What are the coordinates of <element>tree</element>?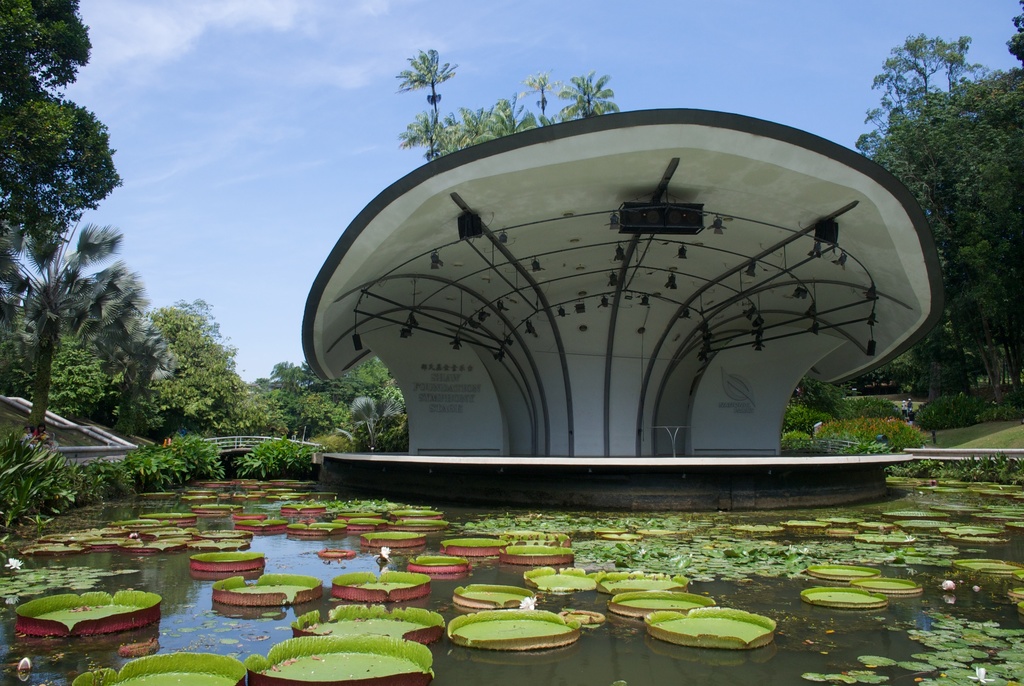
bbox=[346, 356, 403, 446].
